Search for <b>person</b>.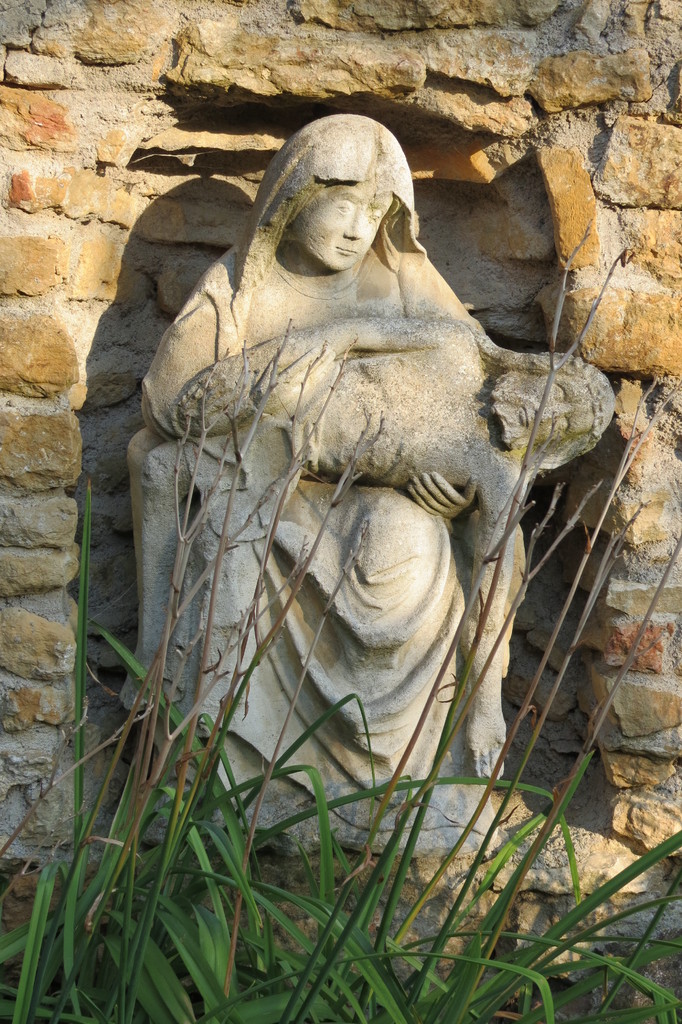
Found at <region>138, 321, 612, 750</region>.
